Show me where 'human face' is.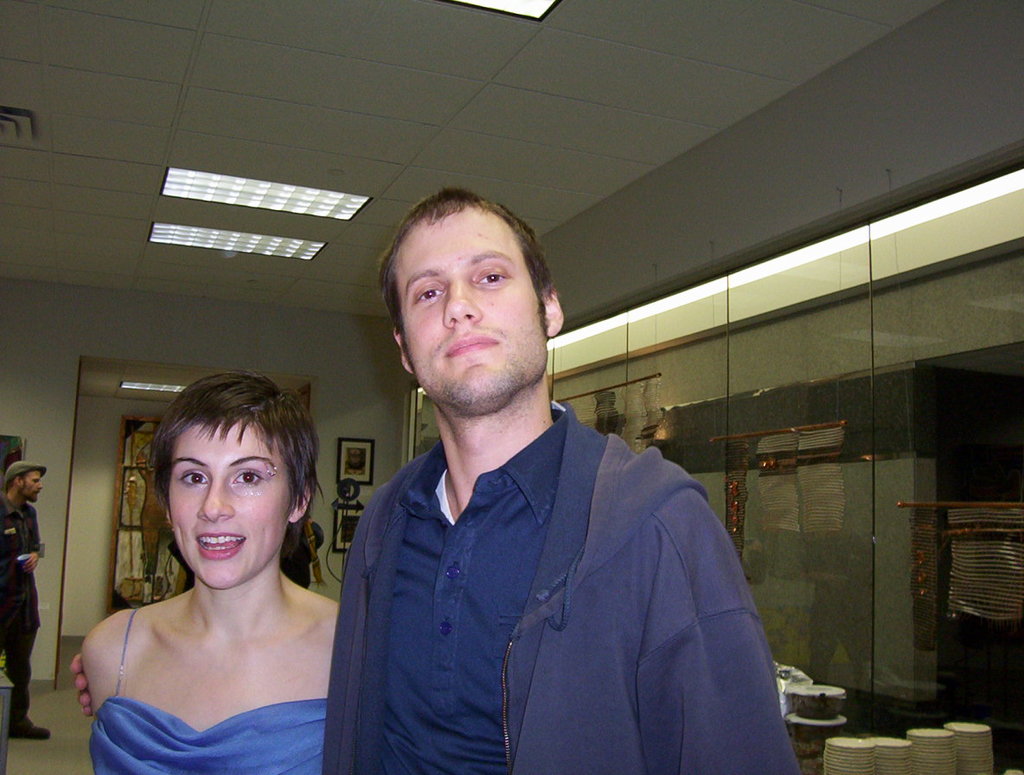
'human face' is at [400, 208, 551, 402].
